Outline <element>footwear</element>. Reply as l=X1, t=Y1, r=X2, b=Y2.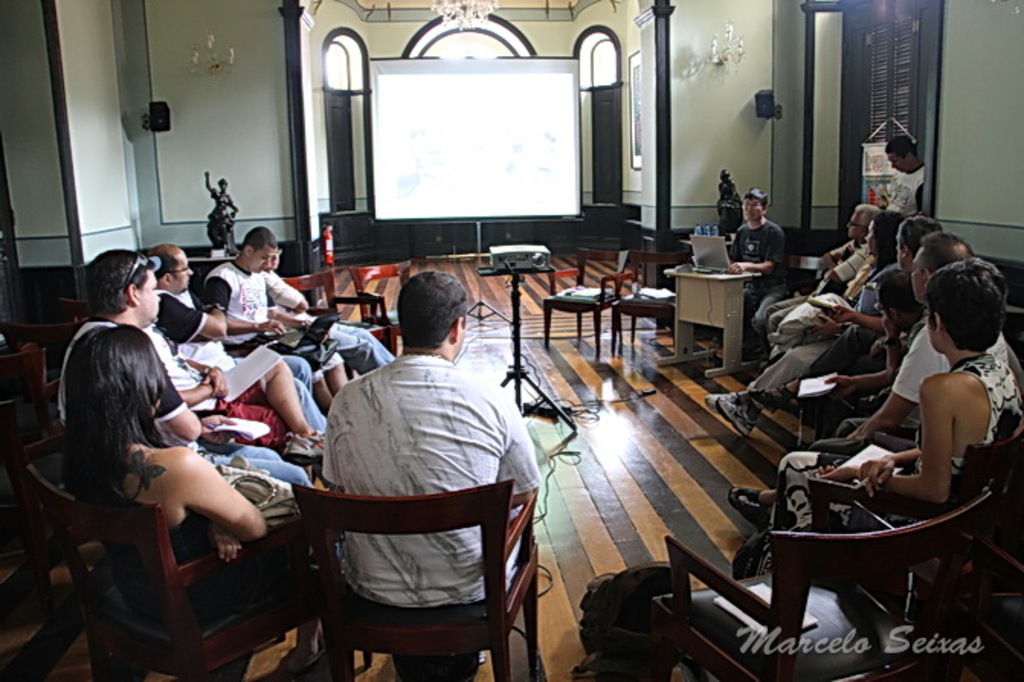
l=281, t=429, r=327, b=468.
